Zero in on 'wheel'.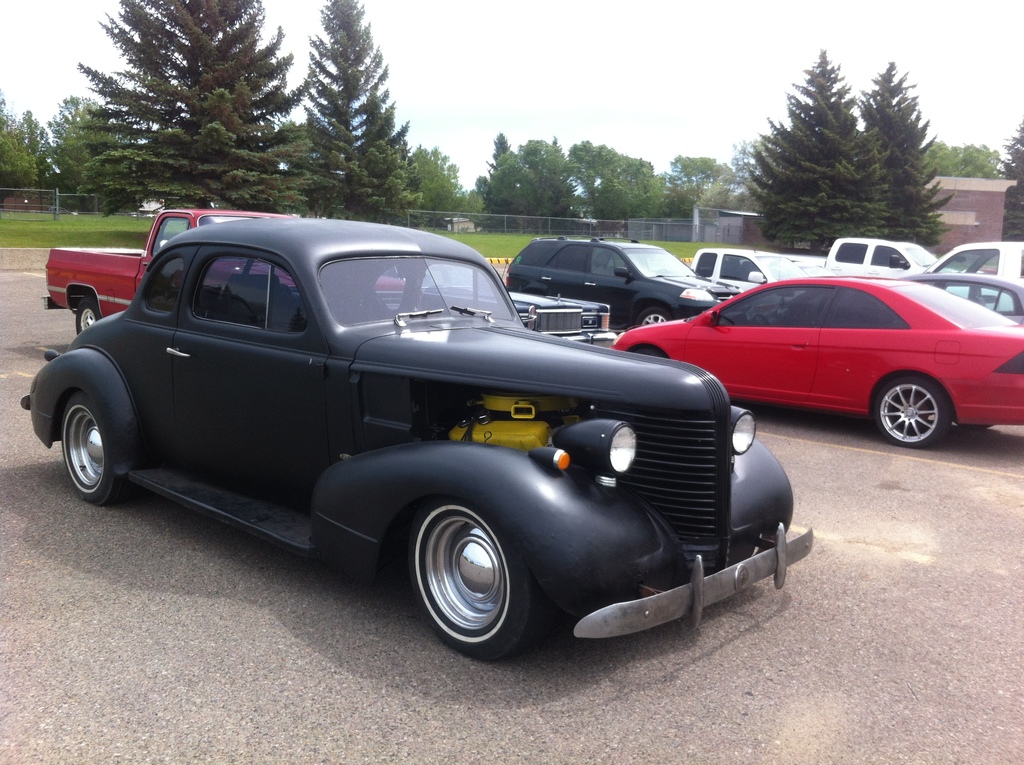
Zeroed in: 61:391:128:503.
